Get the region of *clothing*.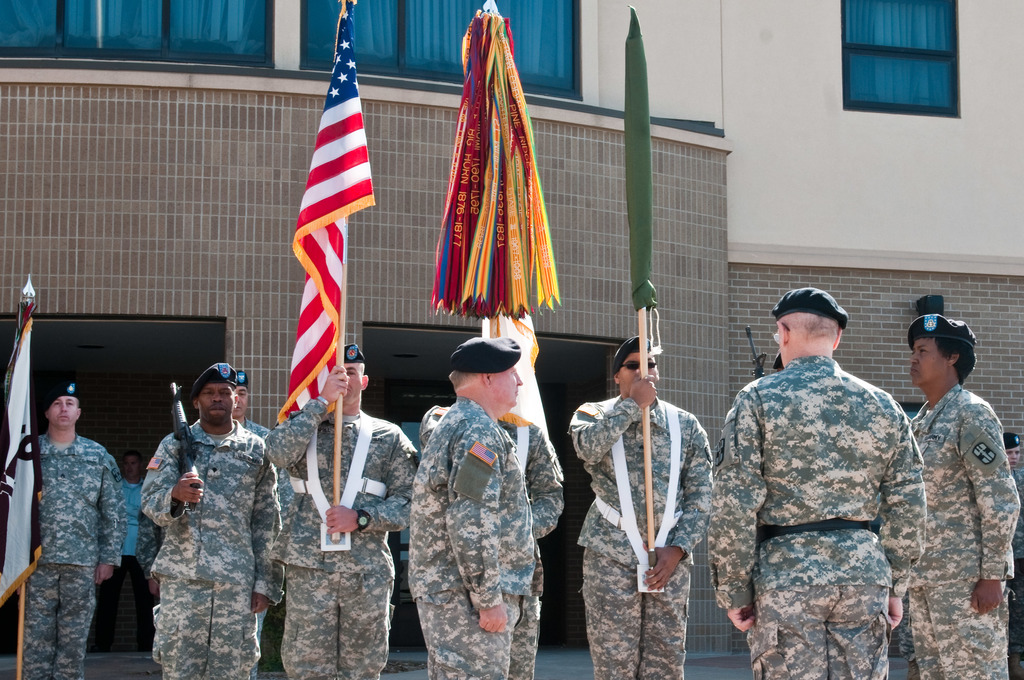
{"x1": 32, "y1": 437, "x2": 120, "y2": 673}.
